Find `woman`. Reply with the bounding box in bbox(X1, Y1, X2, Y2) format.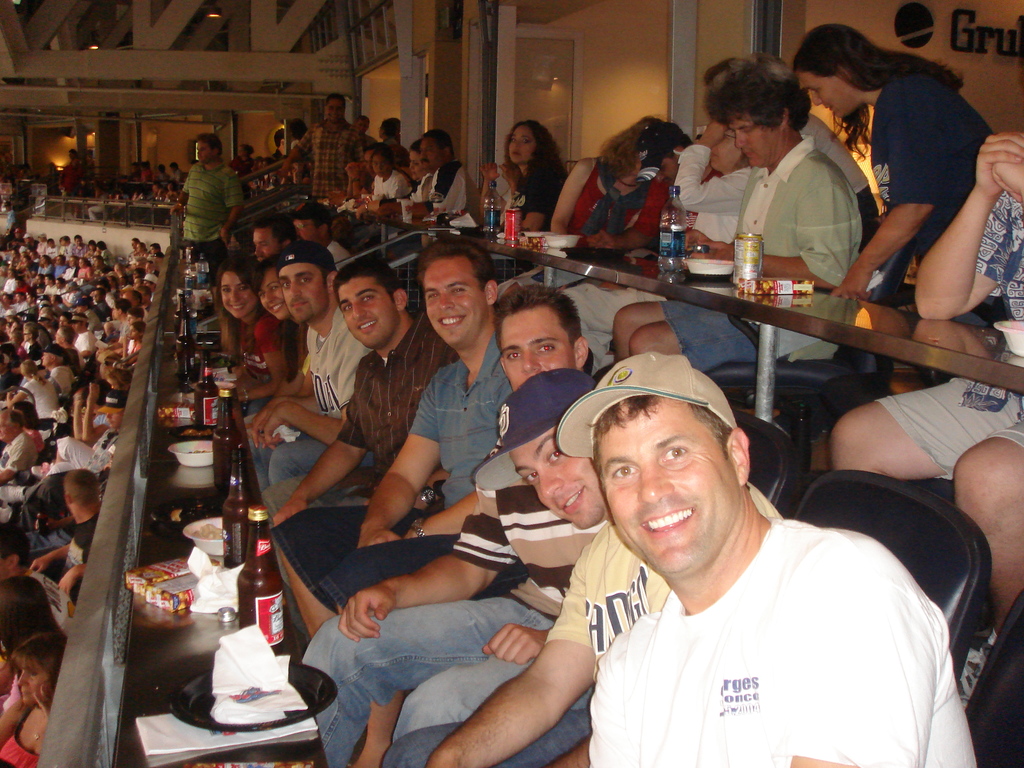
bbox(369, 148, 415, 208).
